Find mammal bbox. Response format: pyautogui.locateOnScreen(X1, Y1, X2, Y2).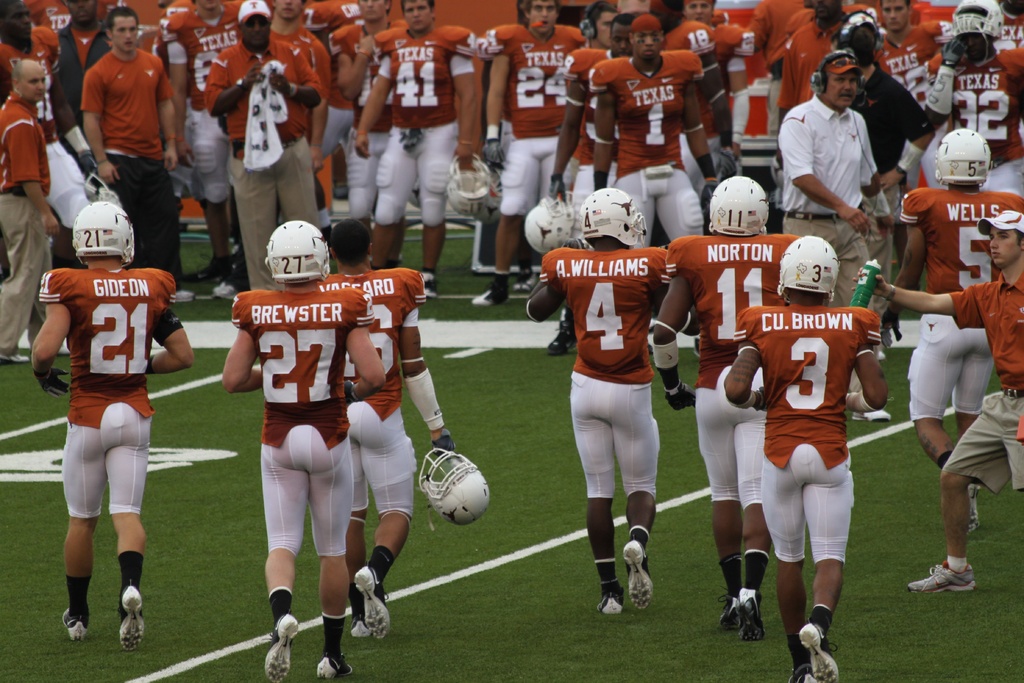
pyautogui.locateOnScreen(525, 188, 671, 616).
